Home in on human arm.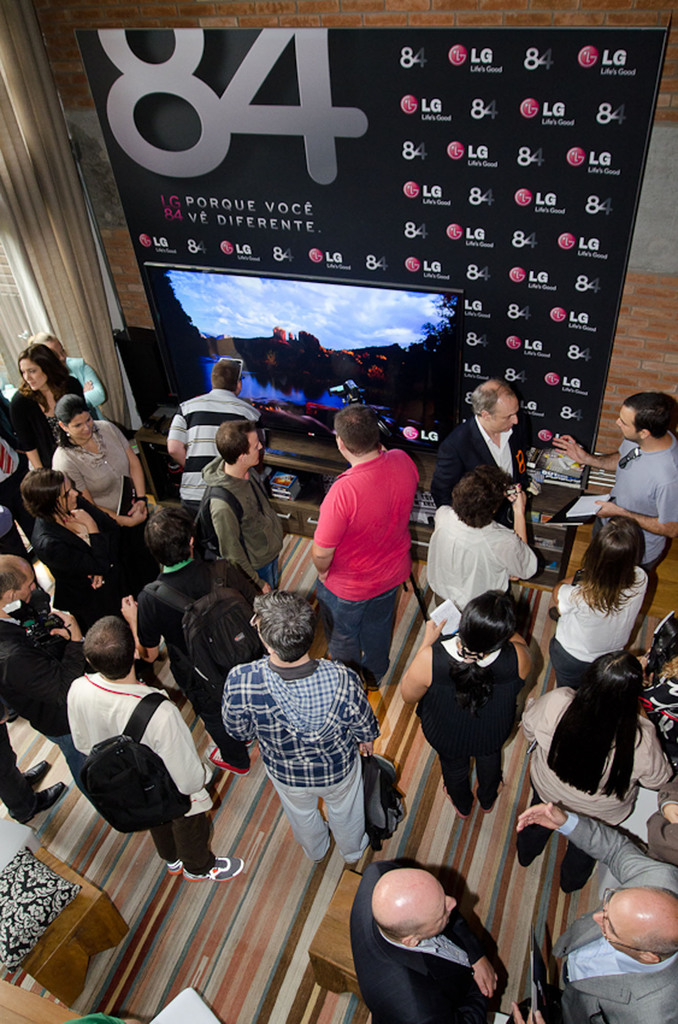
Homed in at 551 438 625 469.
